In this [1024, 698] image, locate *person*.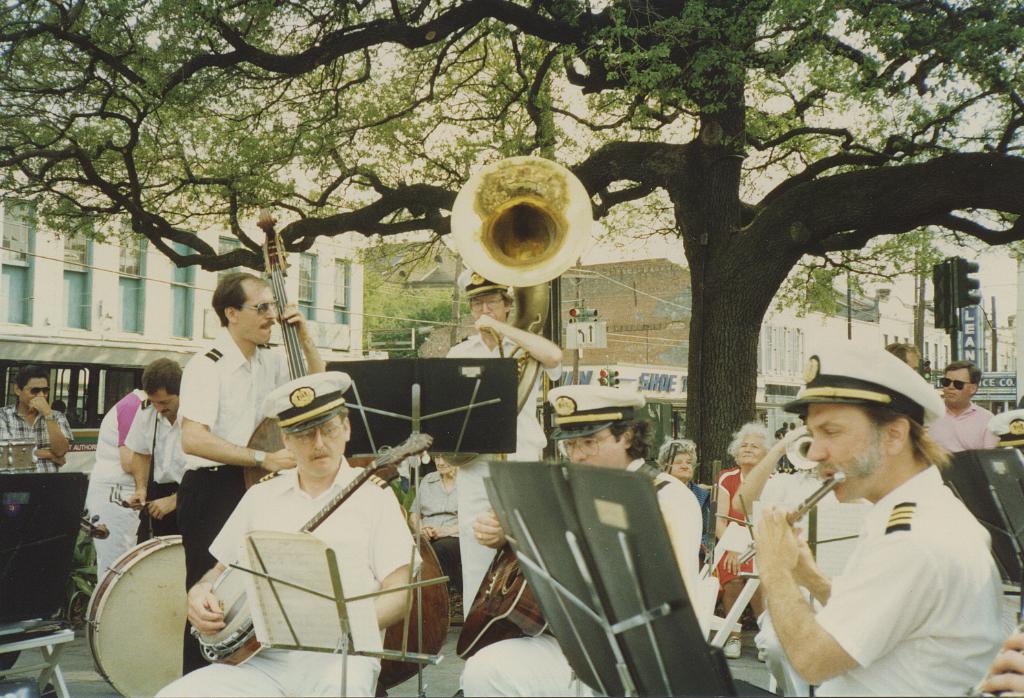
Bounding box: bbox=(655, 437, 706, 576).
